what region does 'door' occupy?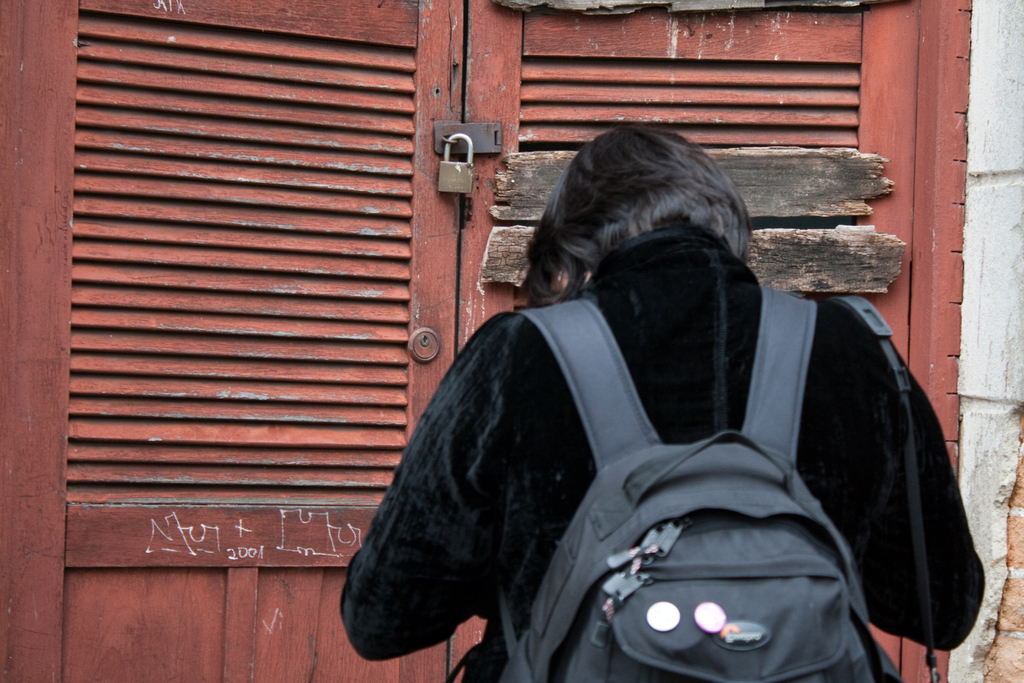
bbox=(0, 0, 922, 682).
